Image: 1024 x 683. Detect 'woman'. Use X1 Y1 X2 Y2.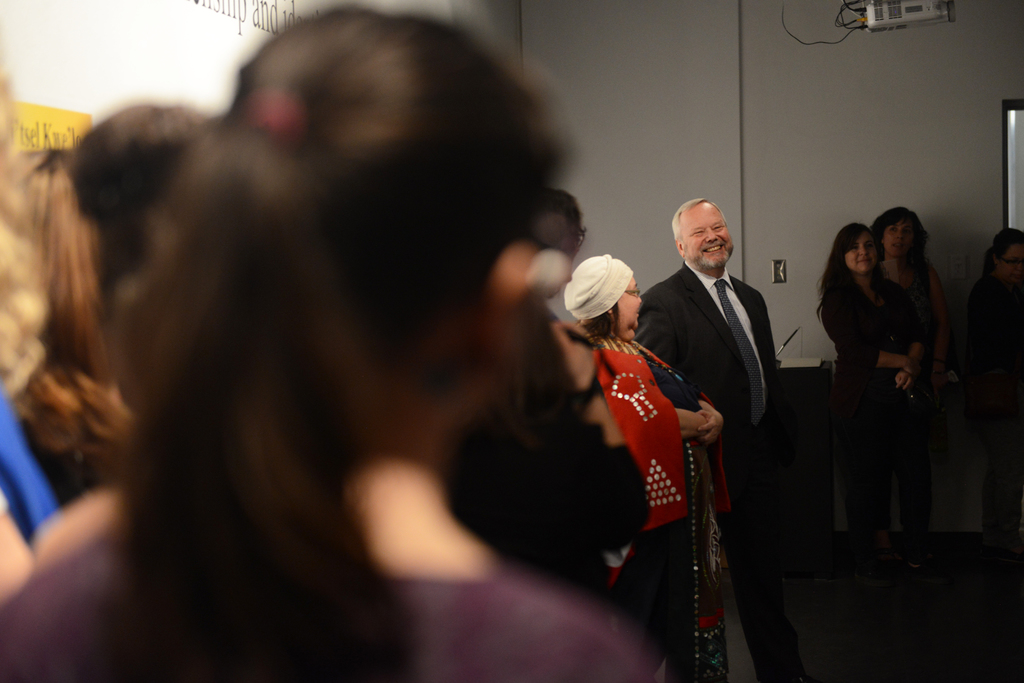
964 224 1023 558.
